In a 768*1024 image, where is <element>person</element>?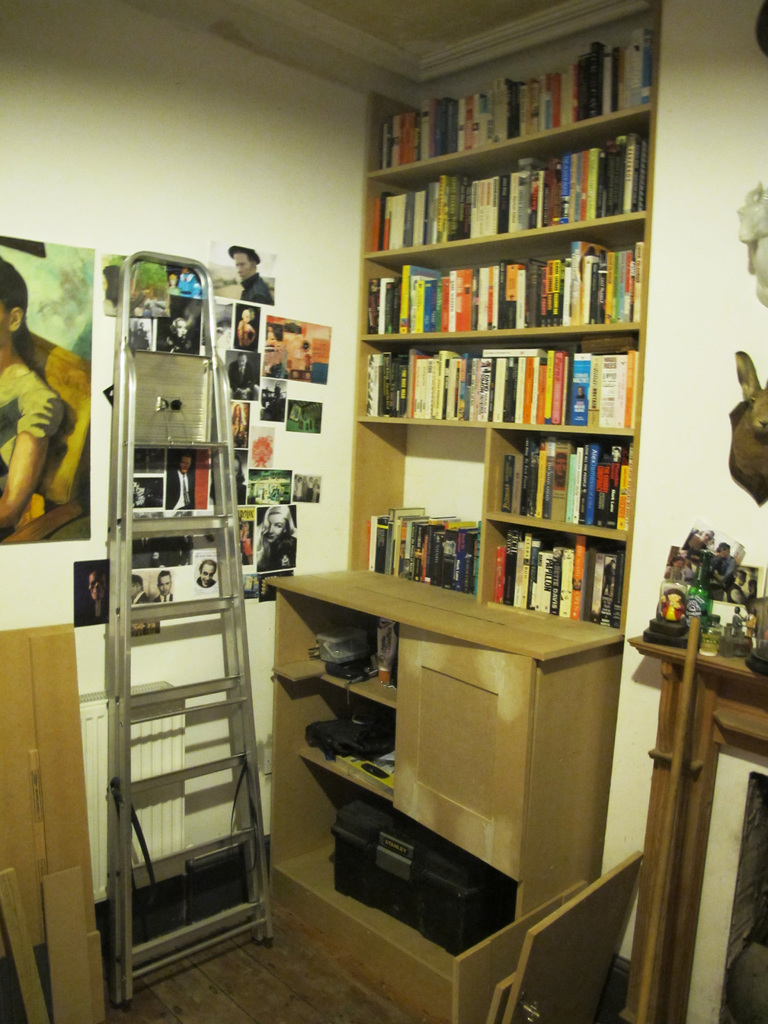
rect(228, 241, 271, 300).
